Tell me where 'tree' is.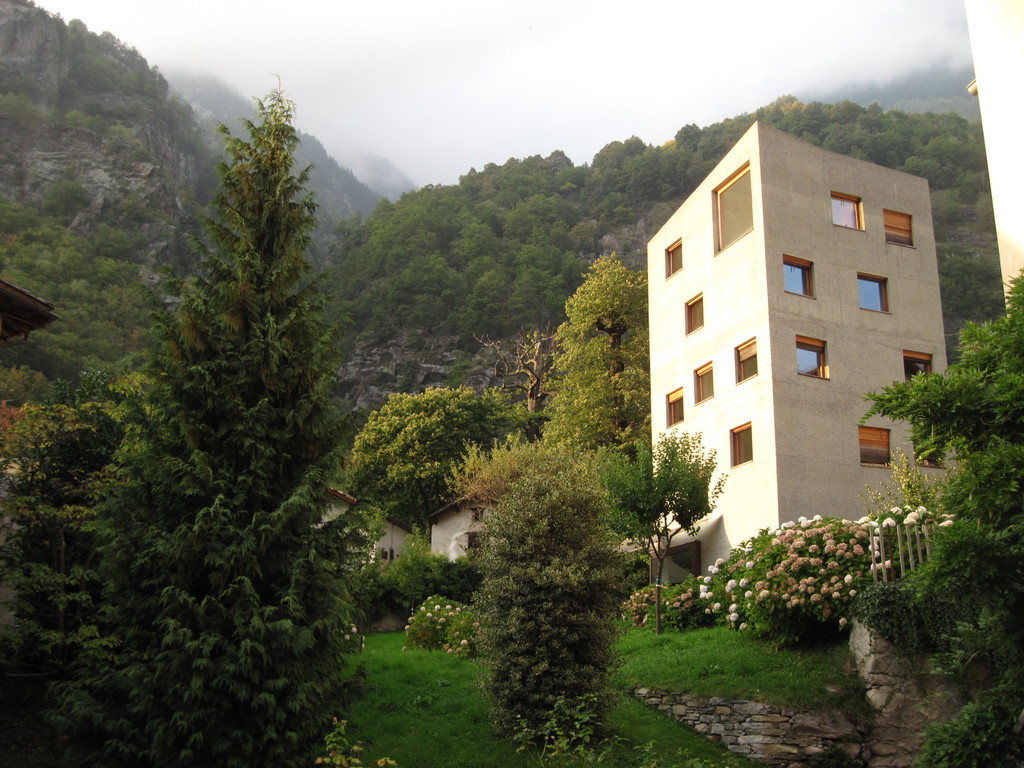
'tree' is at <bbox>844, 267, 1023, 458</bbox>.
